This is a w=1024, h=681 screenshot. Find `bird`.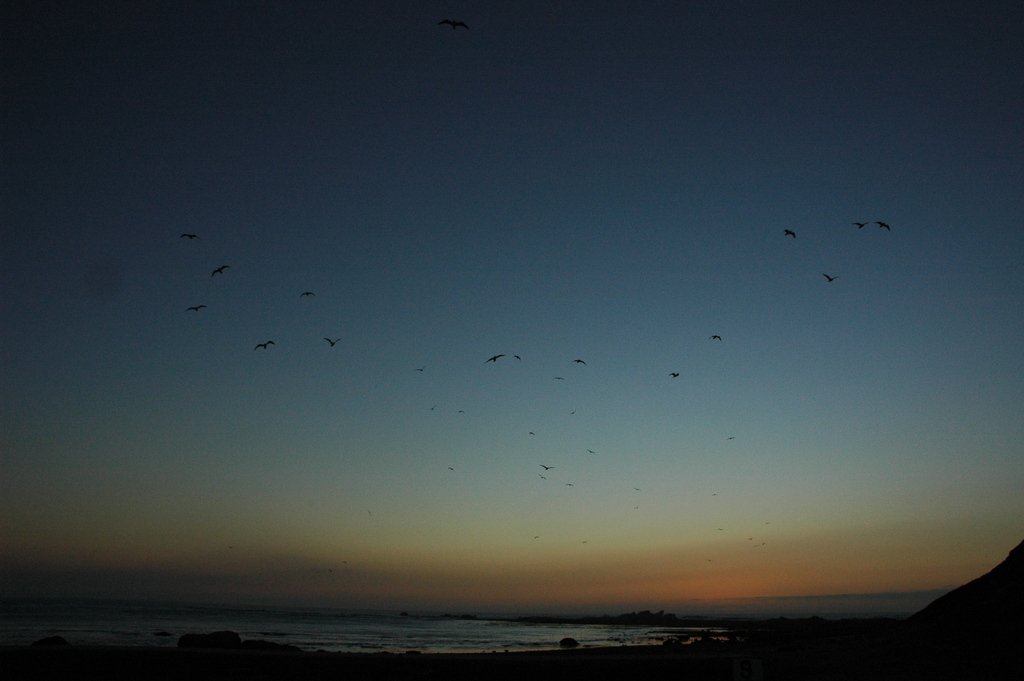
Bounding box: 540, 464, 557, 473.
